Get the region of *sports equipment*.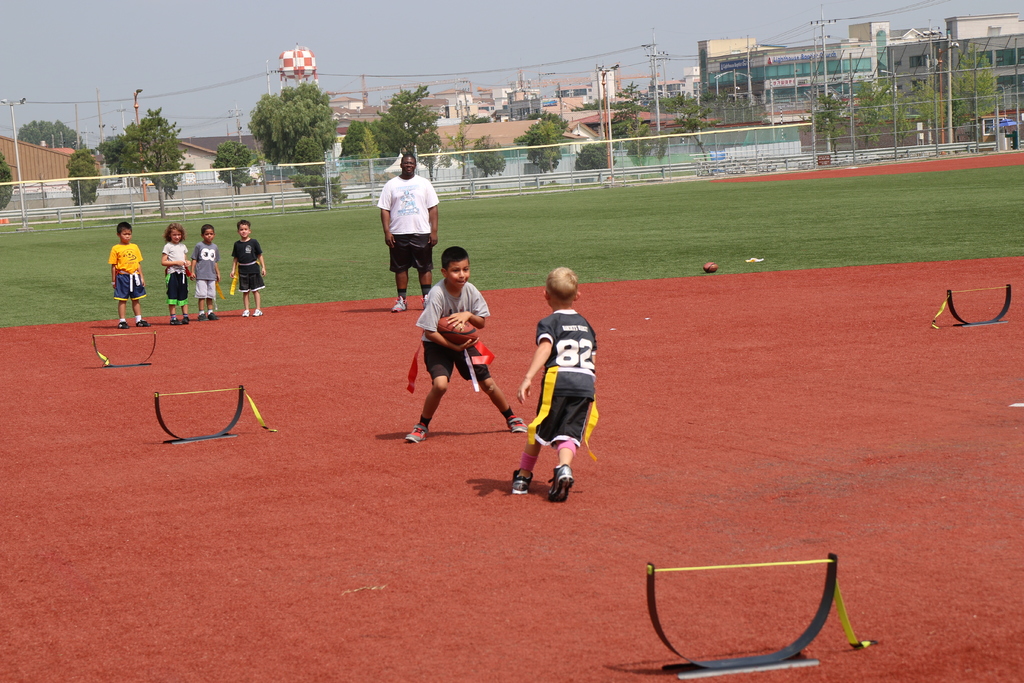
box=[253, 309, 261, 315].
